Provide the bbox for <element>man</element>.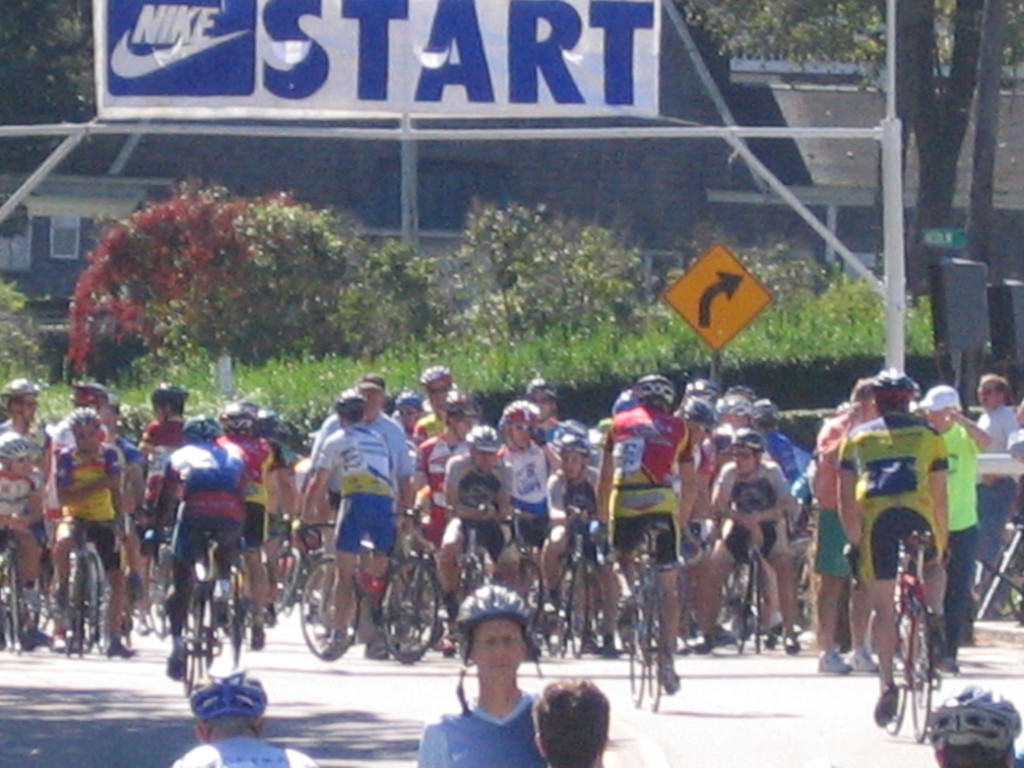
[left=969, top=369, right=1011, bottom=589].
